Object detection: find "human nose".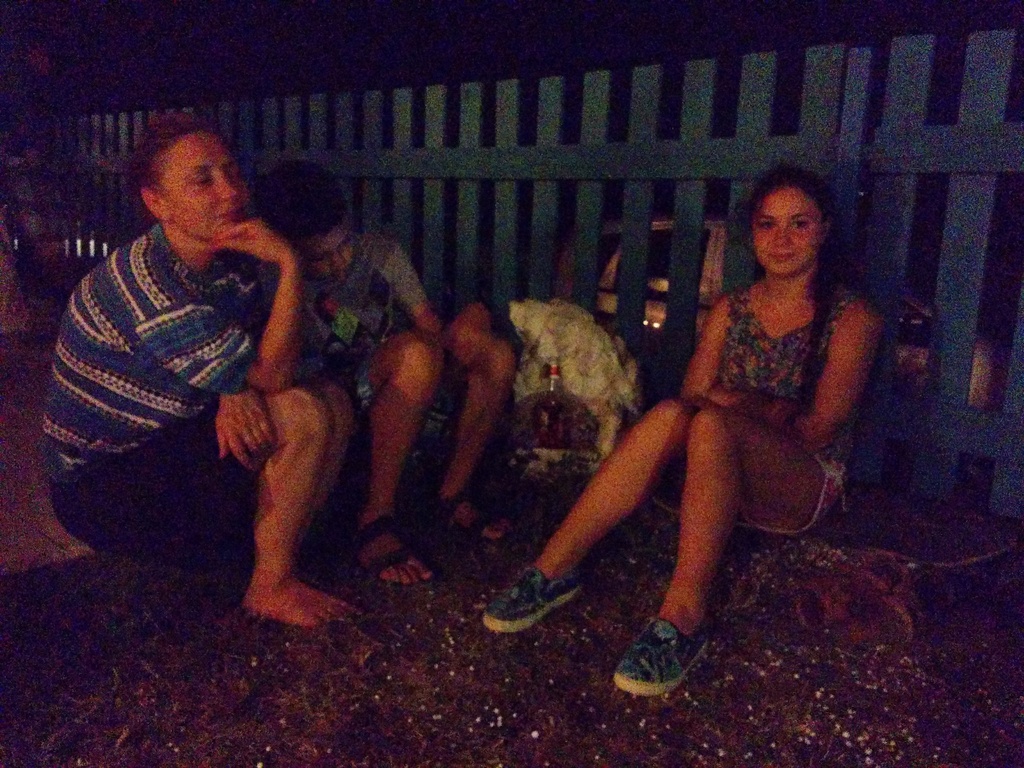
[771, 221, 793, 250].
